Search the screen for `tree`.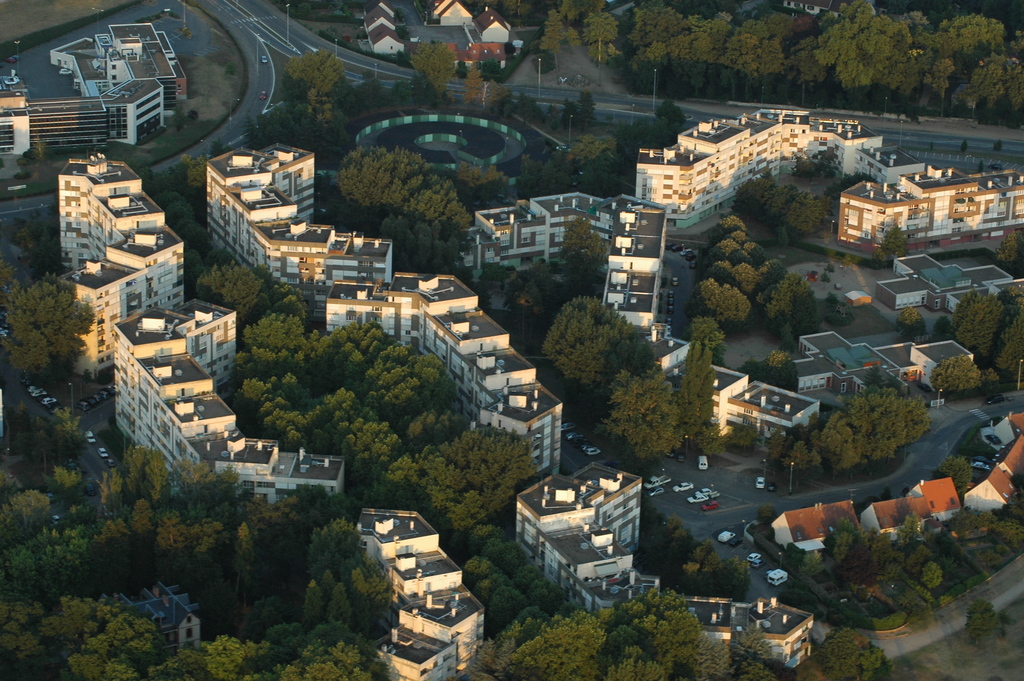
Found at l=730, t=422, r=758, b=448.
